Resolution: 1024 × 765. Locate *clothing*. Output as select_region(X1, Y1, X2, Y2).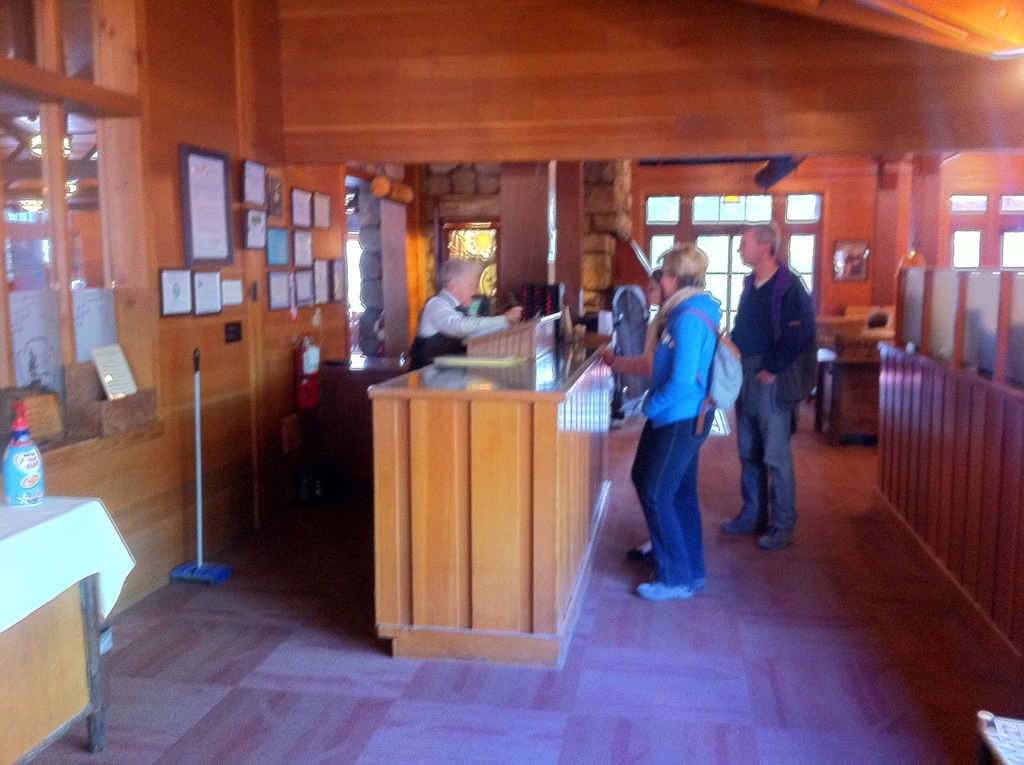
select_region(728, 266, 820, 525).
